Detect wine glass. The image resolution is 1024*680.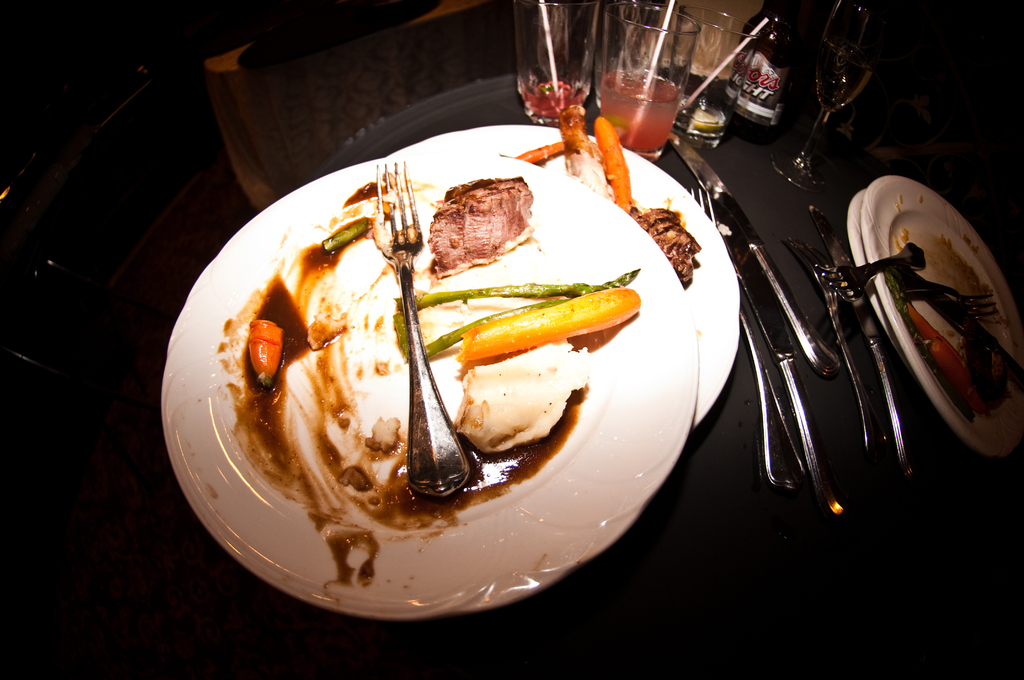
crop(764, 0, 893, 194).
